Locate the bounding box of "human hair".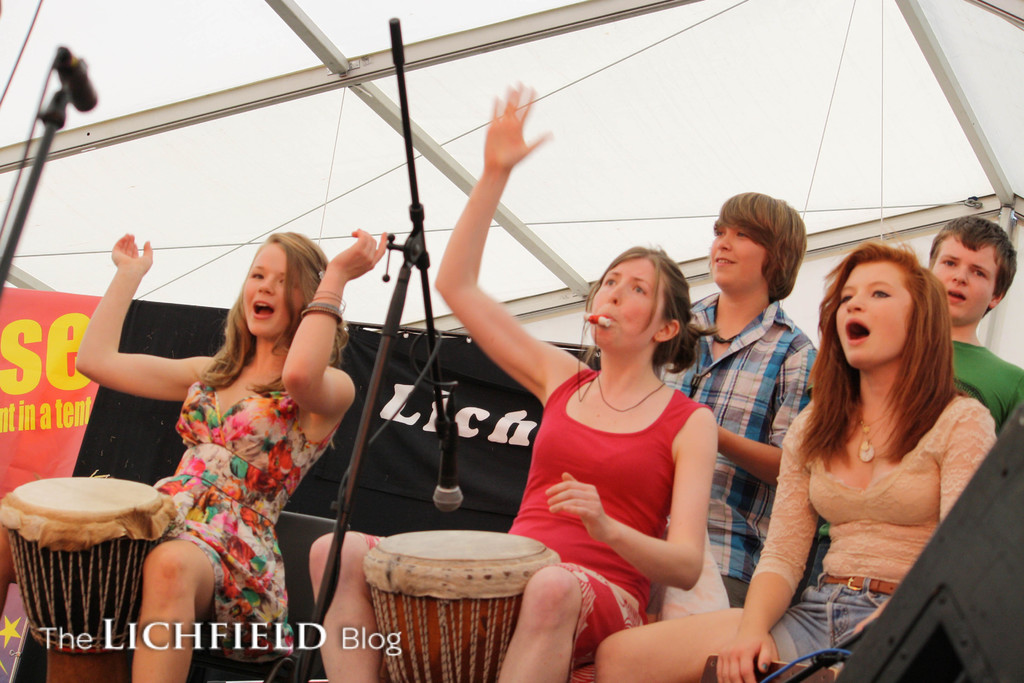
Bounding box: locate(790, 236, 955, 477).
